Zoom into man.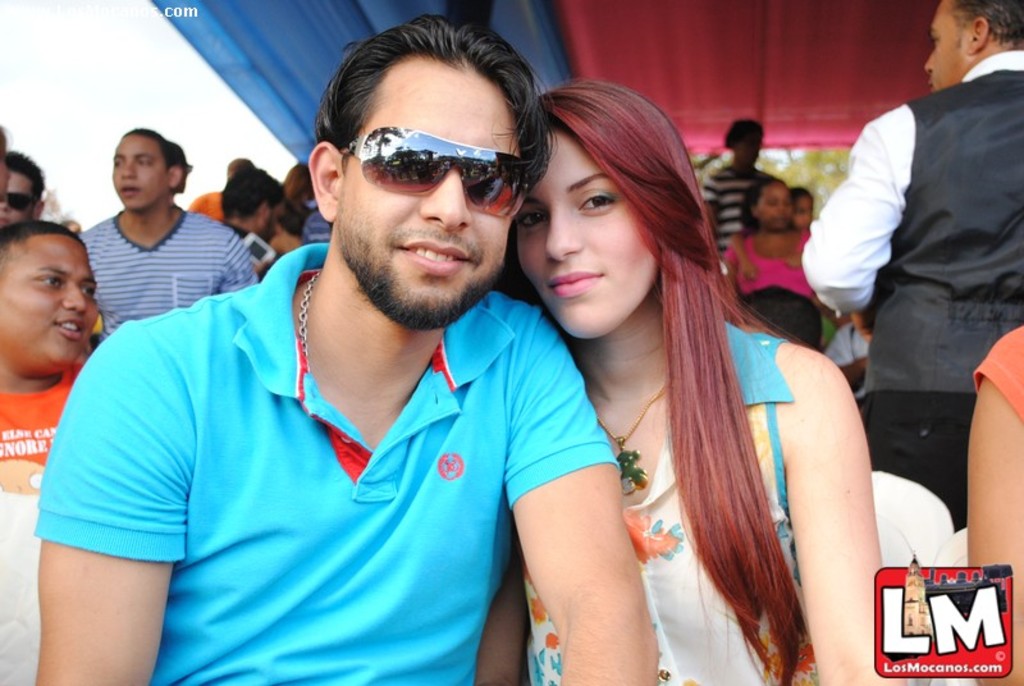
Zoom target: 0/150/47/228.
